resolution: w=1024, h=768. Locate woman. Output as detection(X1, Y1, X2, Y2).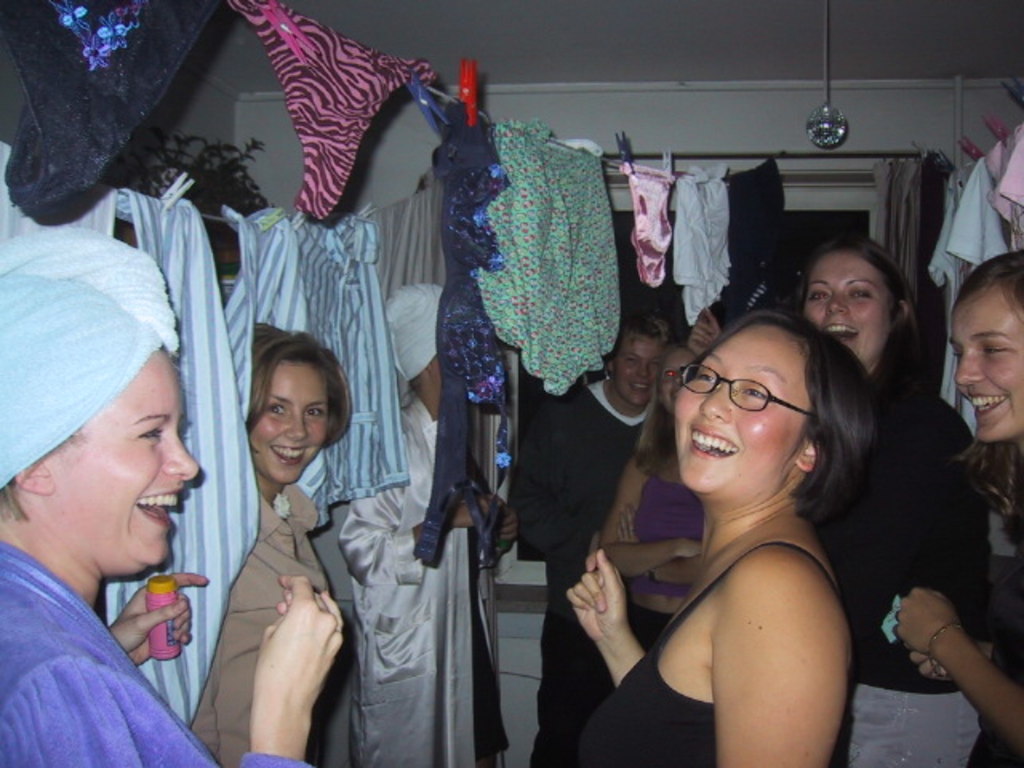
detection(0, 224, 341, 766).
